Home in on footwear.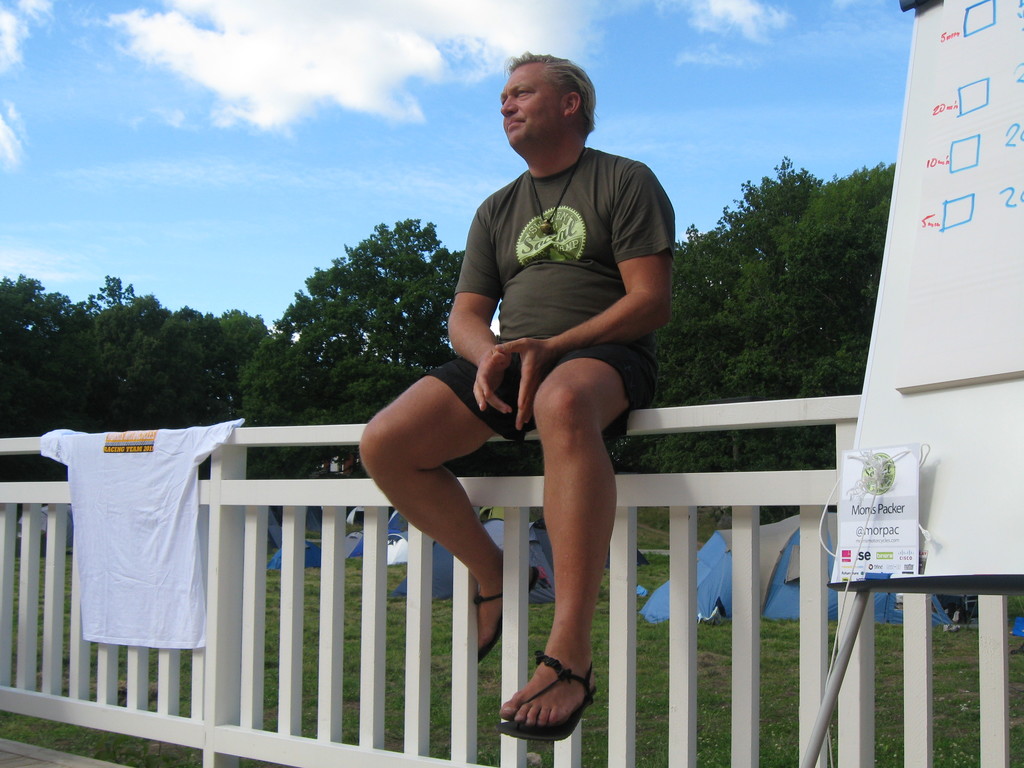
Homed in at x1=477 y1=565 x2=540 y2=662.
